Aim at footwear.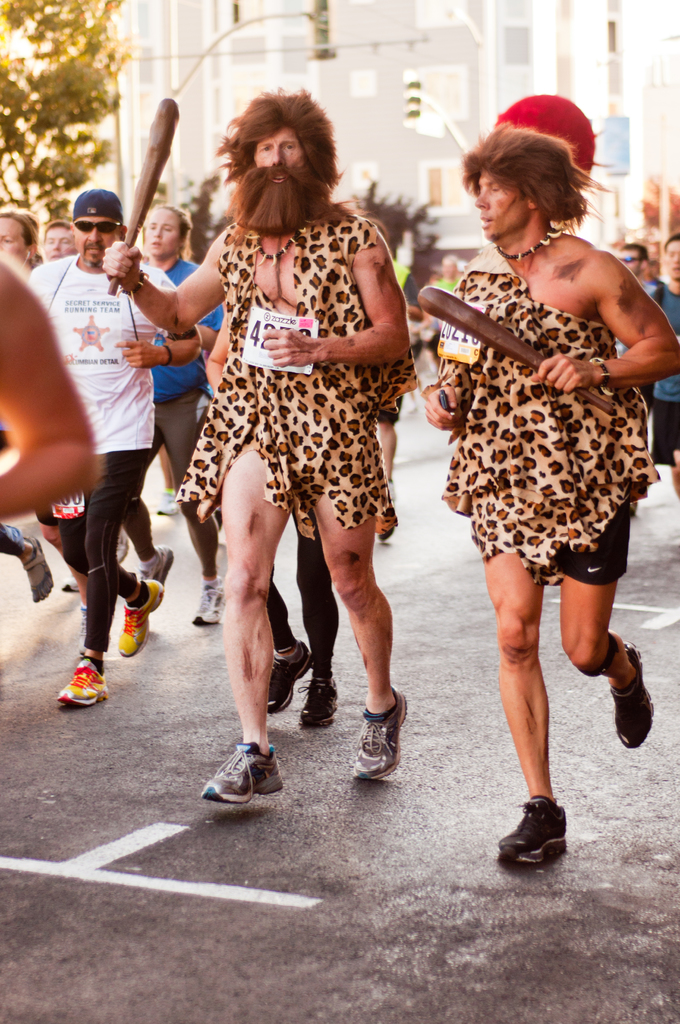
Aimed at [left=497, top=795, right=571, bottom=861].
